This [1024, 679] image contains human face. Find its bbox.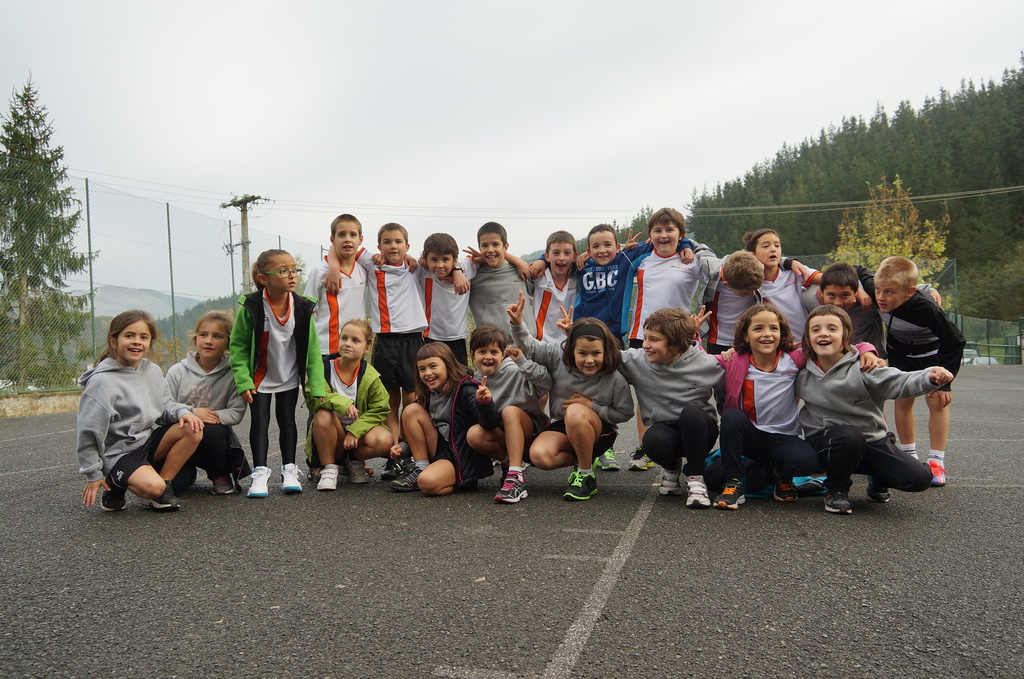
381 230 405 263.
